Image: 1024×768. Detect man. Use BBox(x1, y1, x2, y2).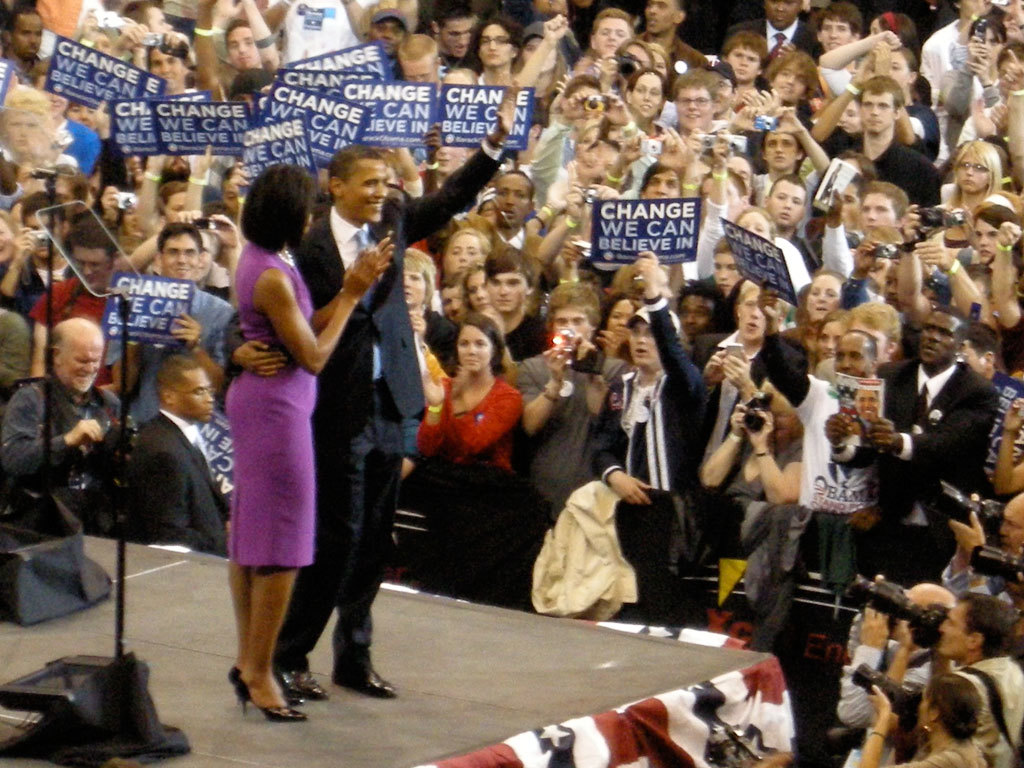
BBox(600, 136, 703, 211).
